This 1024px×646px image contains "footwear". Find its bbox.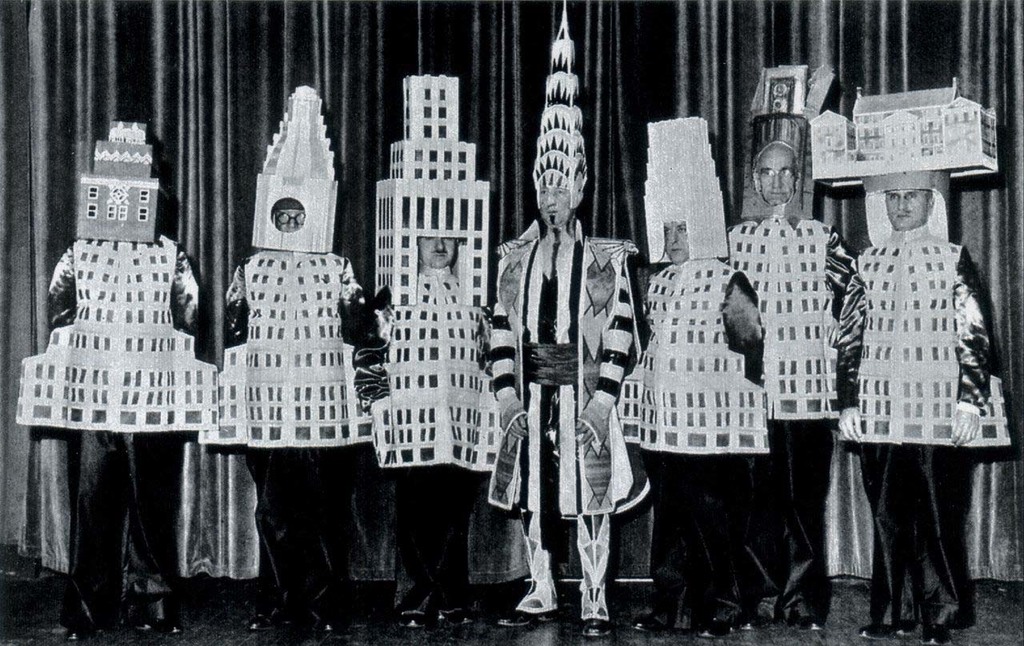
detection(394, 603, 427, 627).
